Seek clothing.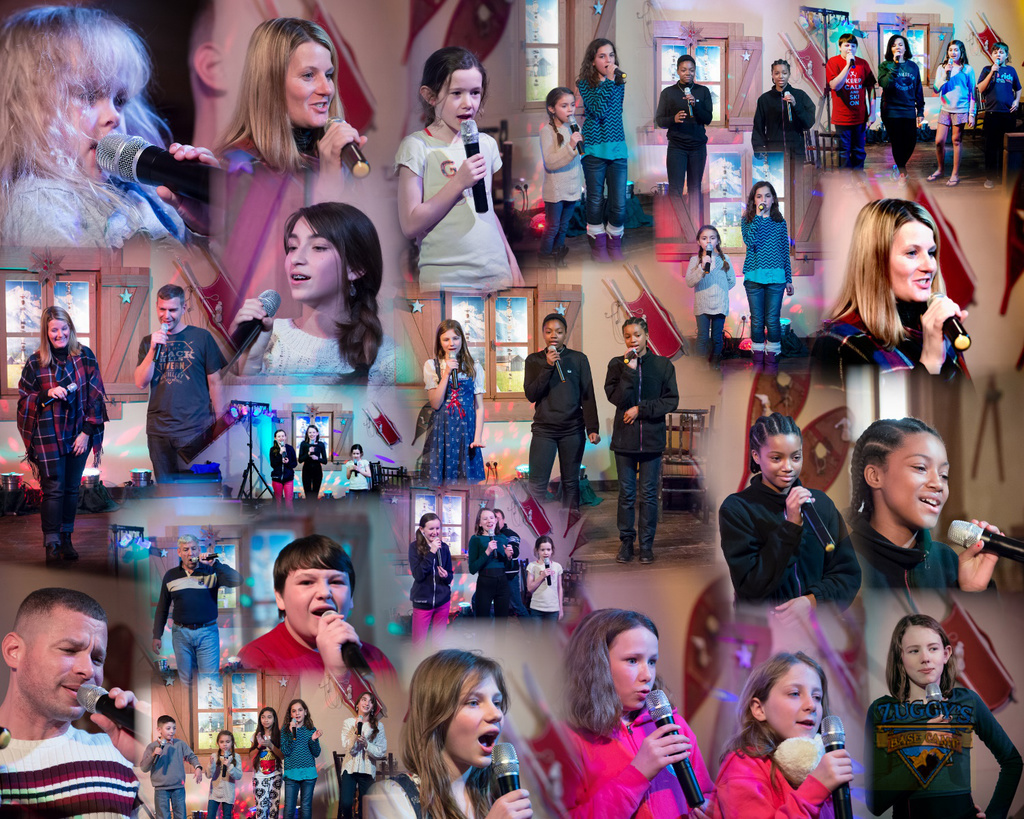
l=579, t=71, r=628, b=274.
